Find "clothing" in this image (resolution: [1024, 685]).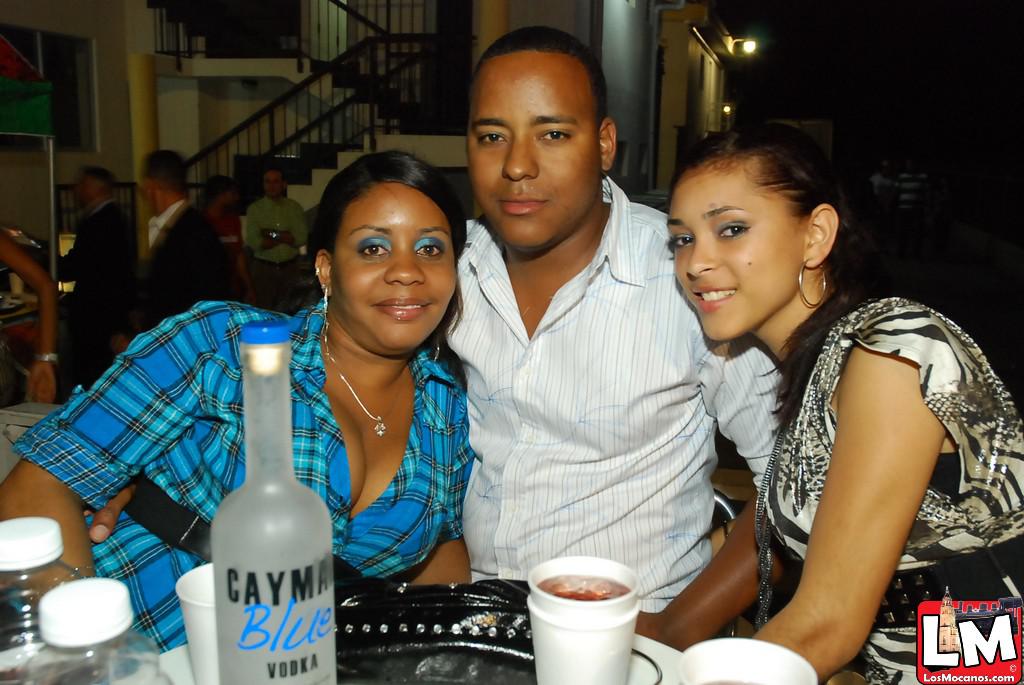
pyautogui.locateOnScreen(205, 200, 248, 275).
